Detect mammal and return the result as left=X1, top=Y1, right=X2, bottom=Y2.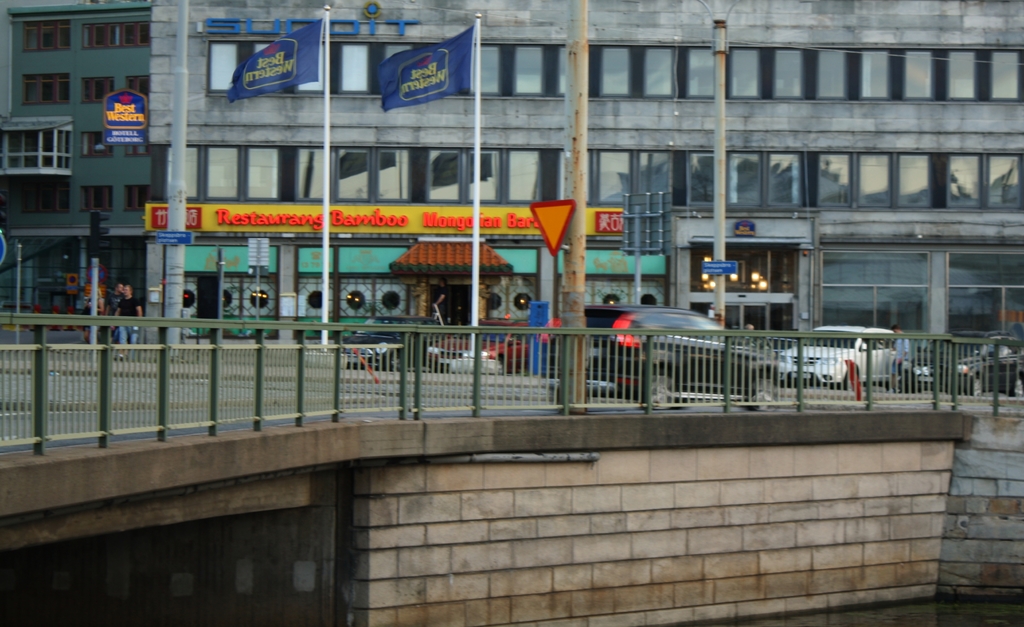
left=113, top=282, right=140, bottom=366.
